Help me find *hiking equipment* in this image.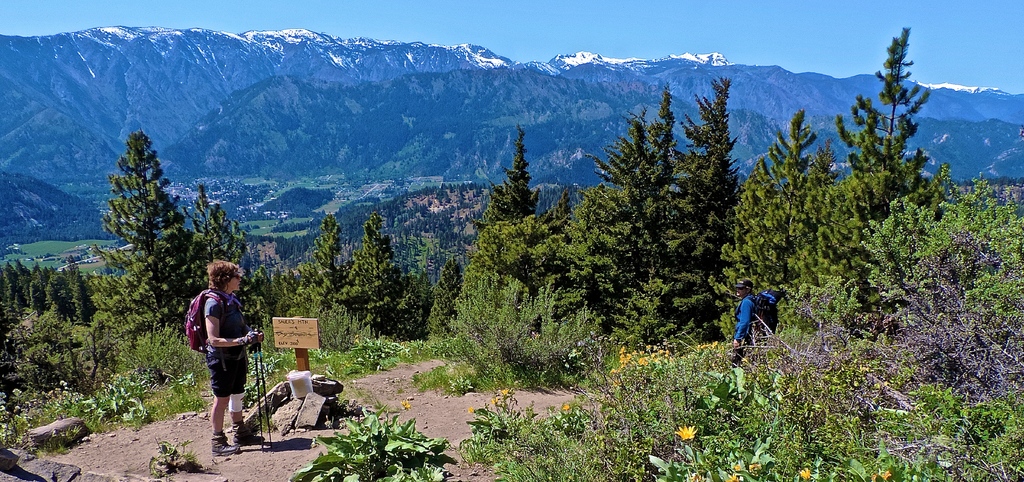
Found it: <region>186, 288, 232, 358</region>.
